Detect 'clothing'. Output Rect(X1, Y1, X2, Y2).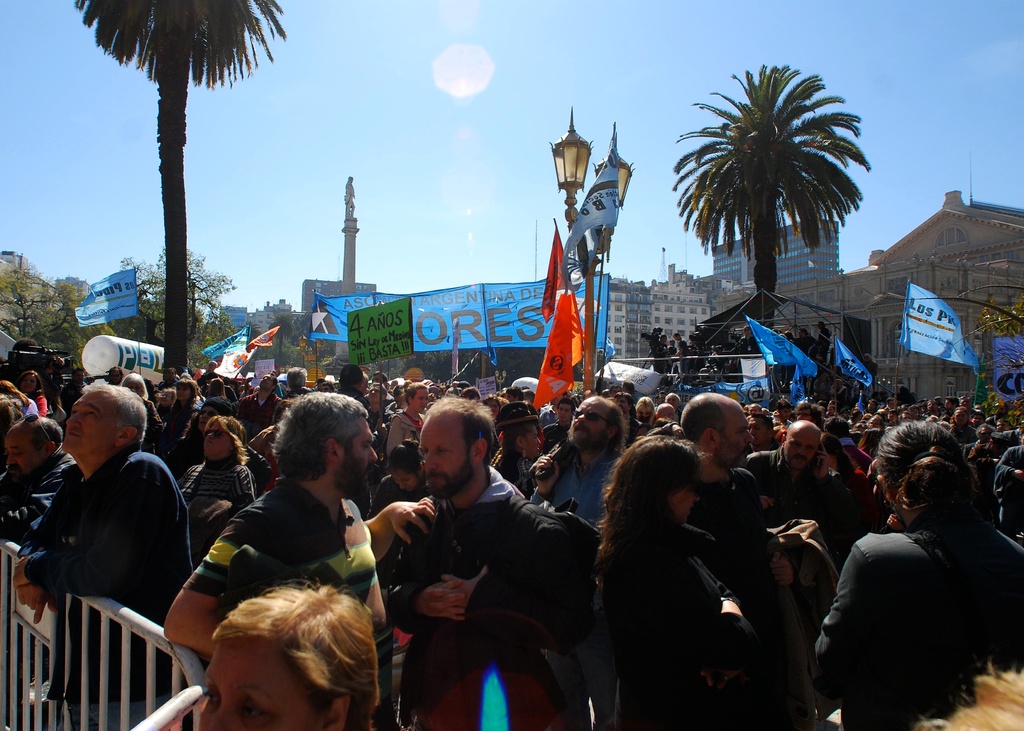
Rect(185, 473, 380, 611).
